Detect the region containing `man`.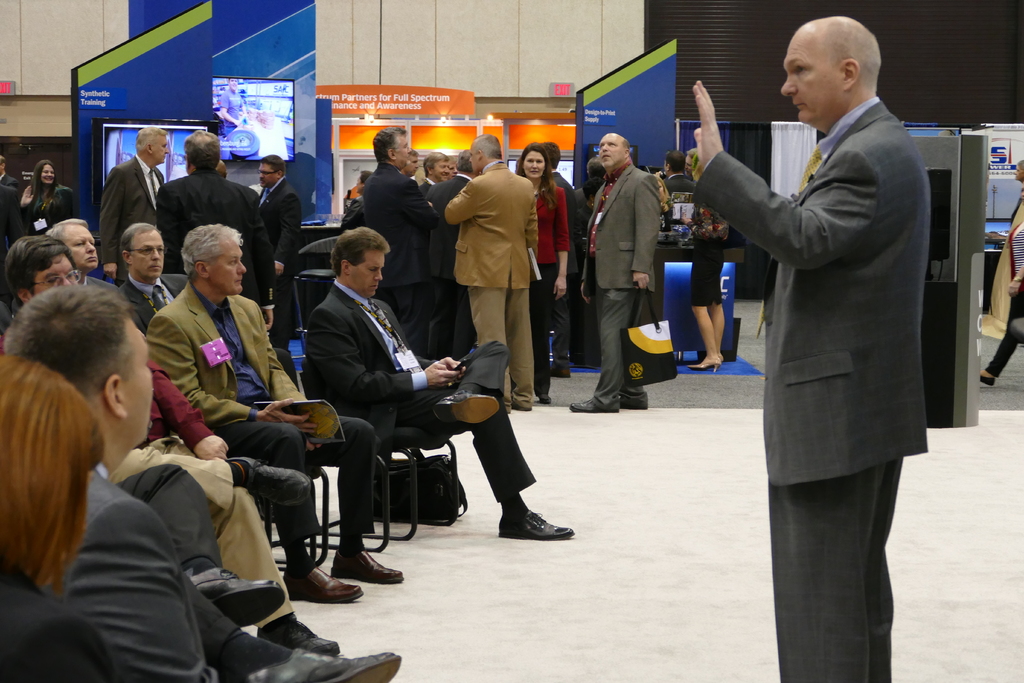
detection(114, 219, 190, 325).
